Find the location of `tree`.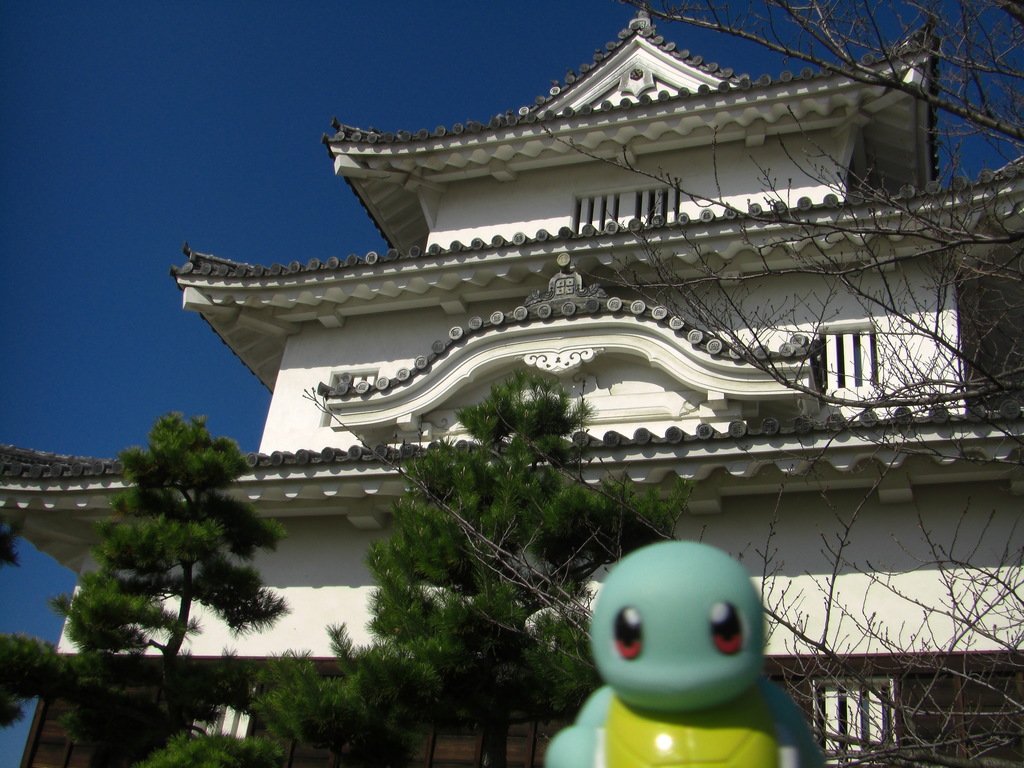
Location: bbox=[56, 376, 280, 732].
